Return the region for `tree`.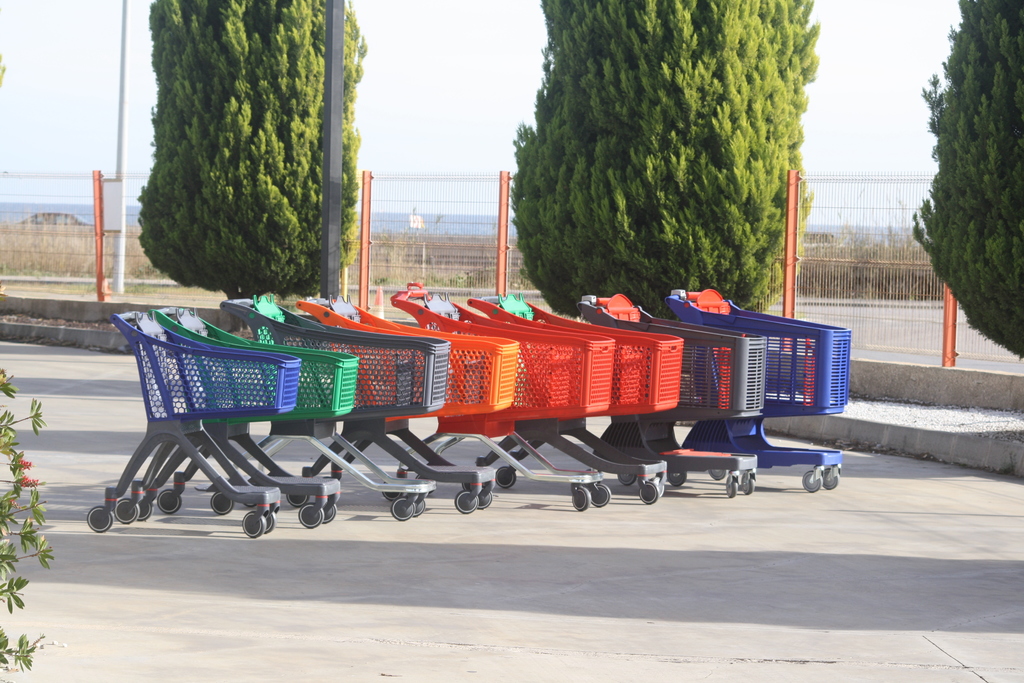
(133,0,367,304).
